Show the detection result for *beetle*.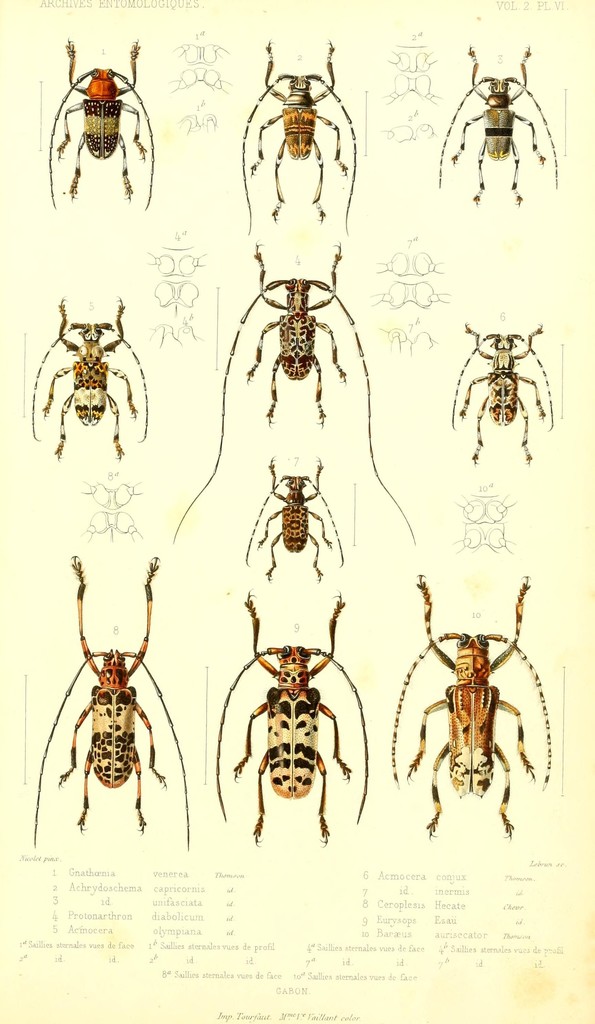
213 591 379 841.
